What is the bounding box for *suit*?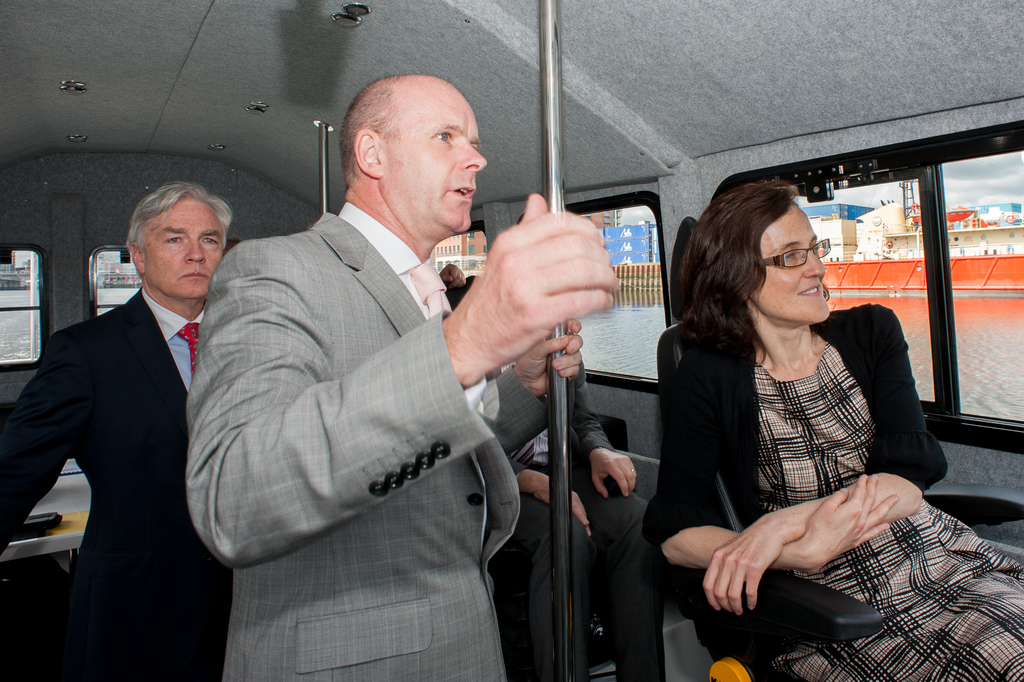
<region>2, 290, 228, 681</region>.
